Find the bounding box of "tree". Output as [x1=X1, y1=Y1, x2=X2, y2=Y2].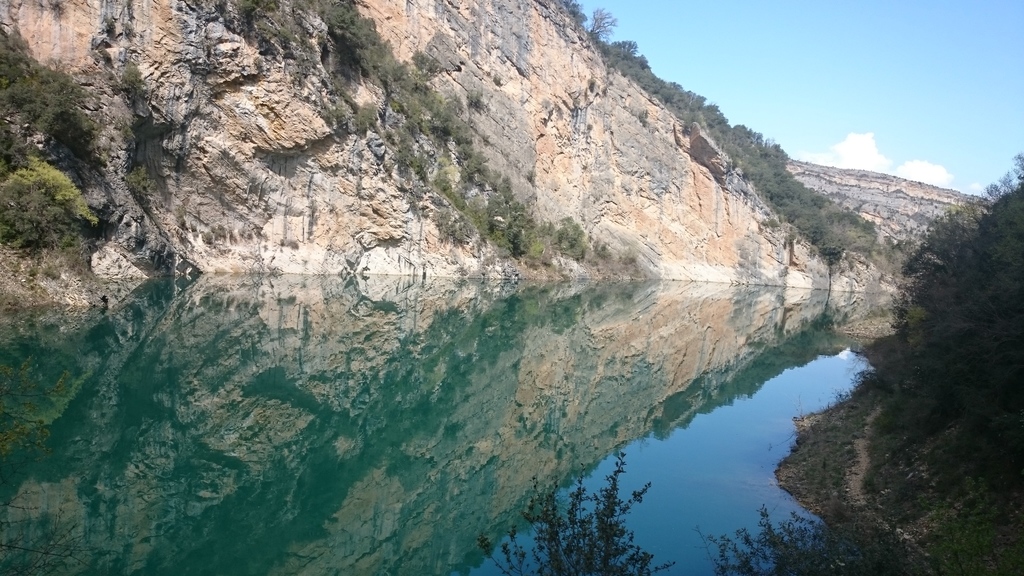
[x1=0, y1=124, x2=99, y2=260].
